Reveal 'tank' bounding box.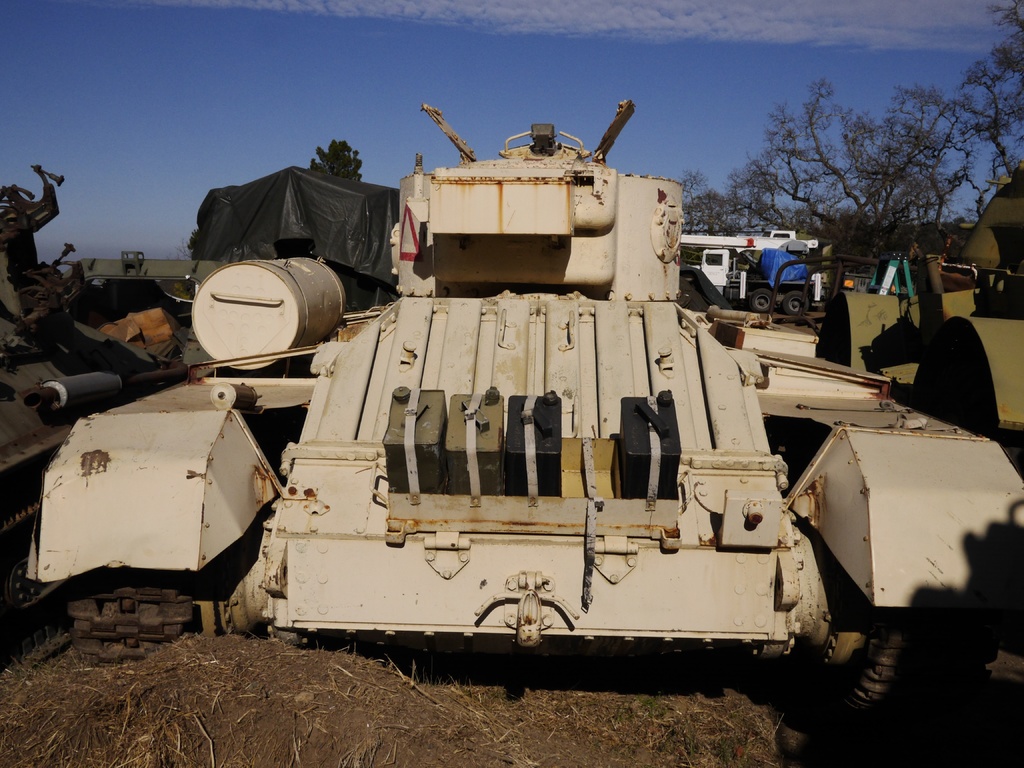
Revealed: [27, 100, 1023, 767].
